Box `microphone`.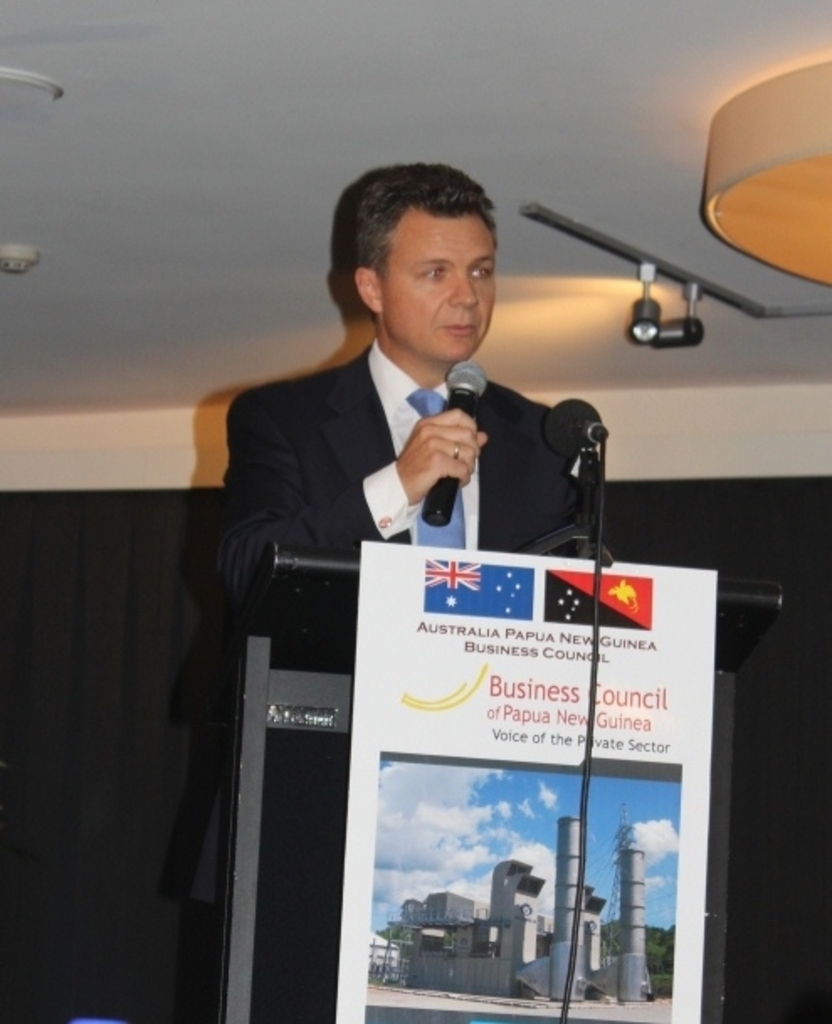
434 353 482 528.
